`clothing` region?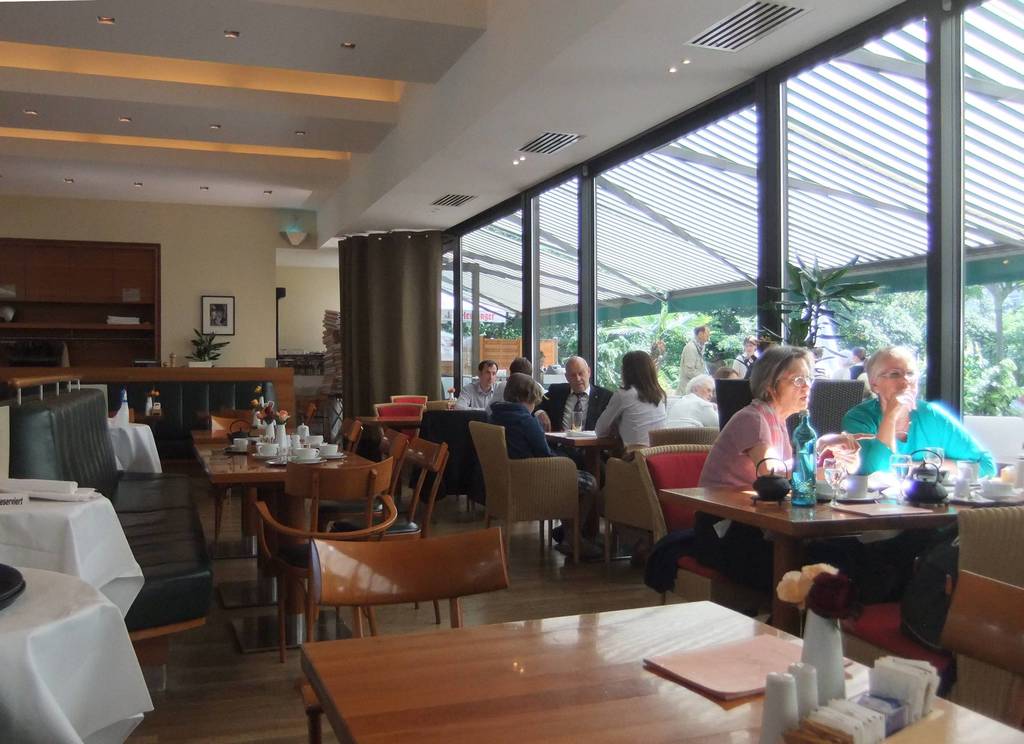
locate(539, 379, 621, 445)
